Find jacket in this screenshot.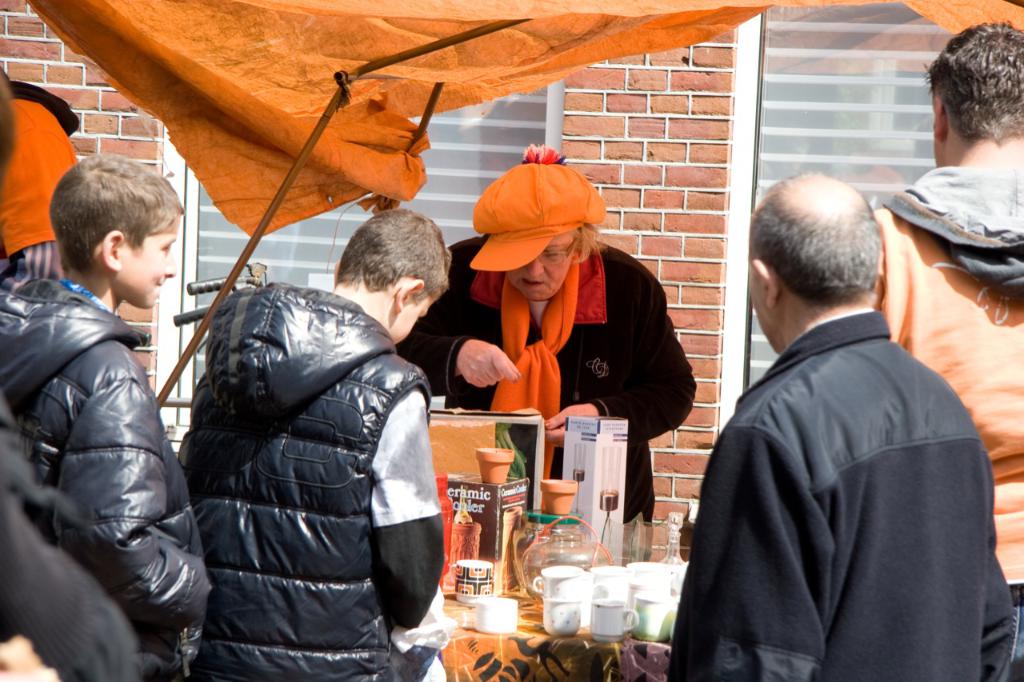
The bounding box for jacket is bbox=(0, 273, 209, 669).
